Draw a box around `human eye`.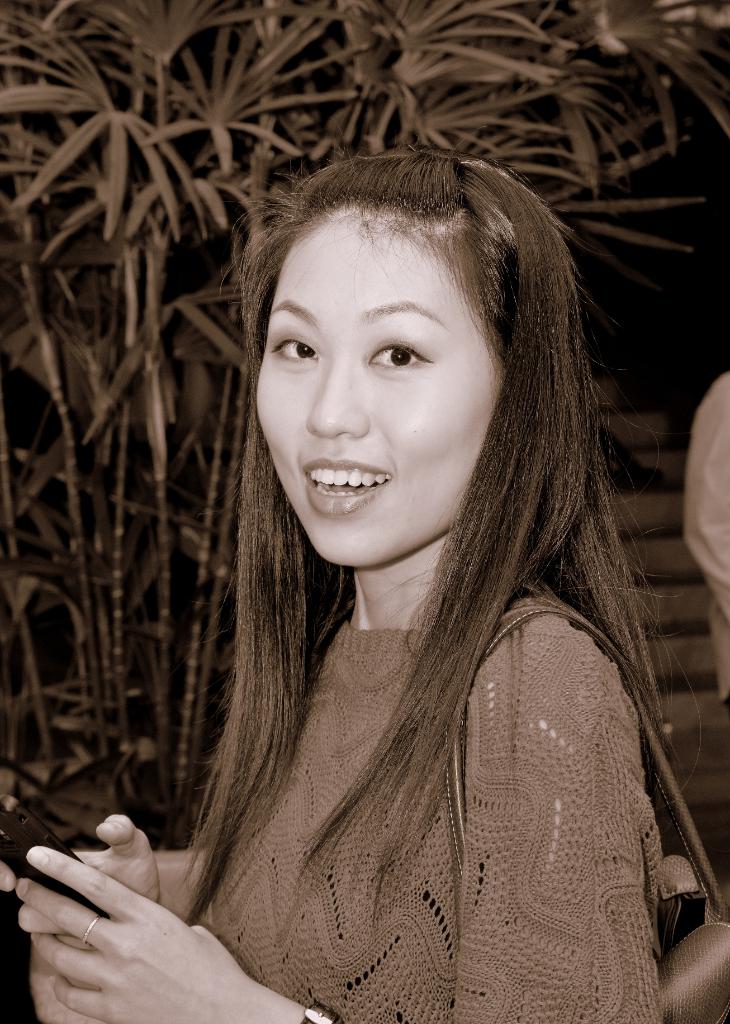
box(270, 331, 319, 366).
